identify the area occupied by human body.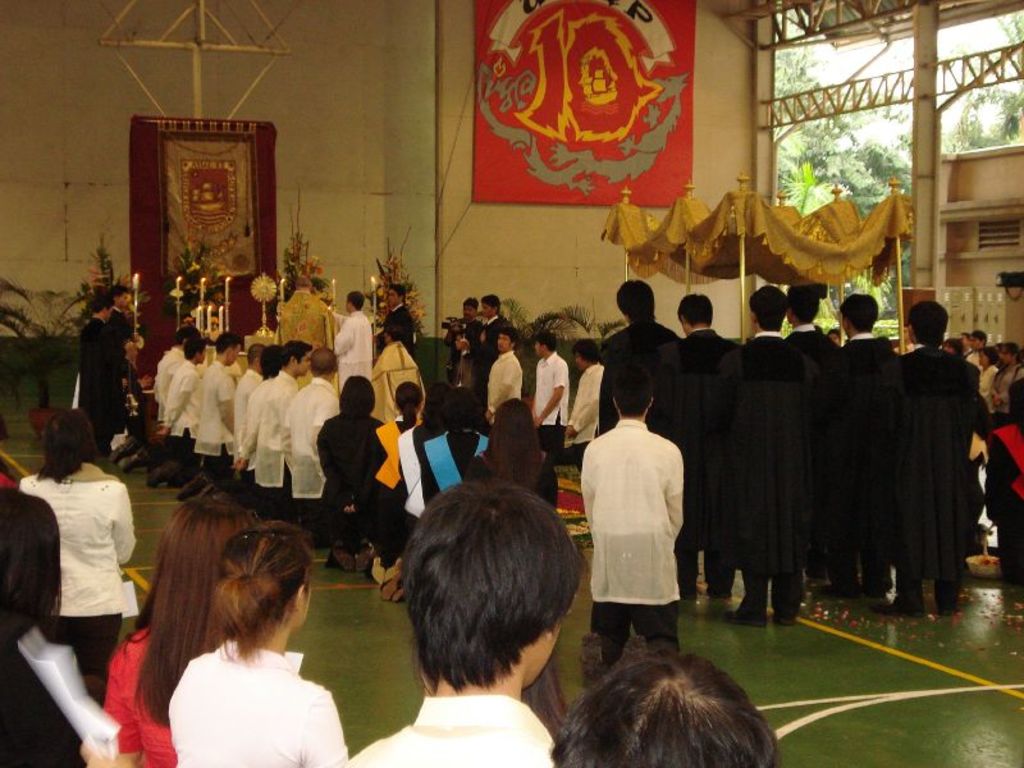
Area: crop(17, 401, 138, 717).
